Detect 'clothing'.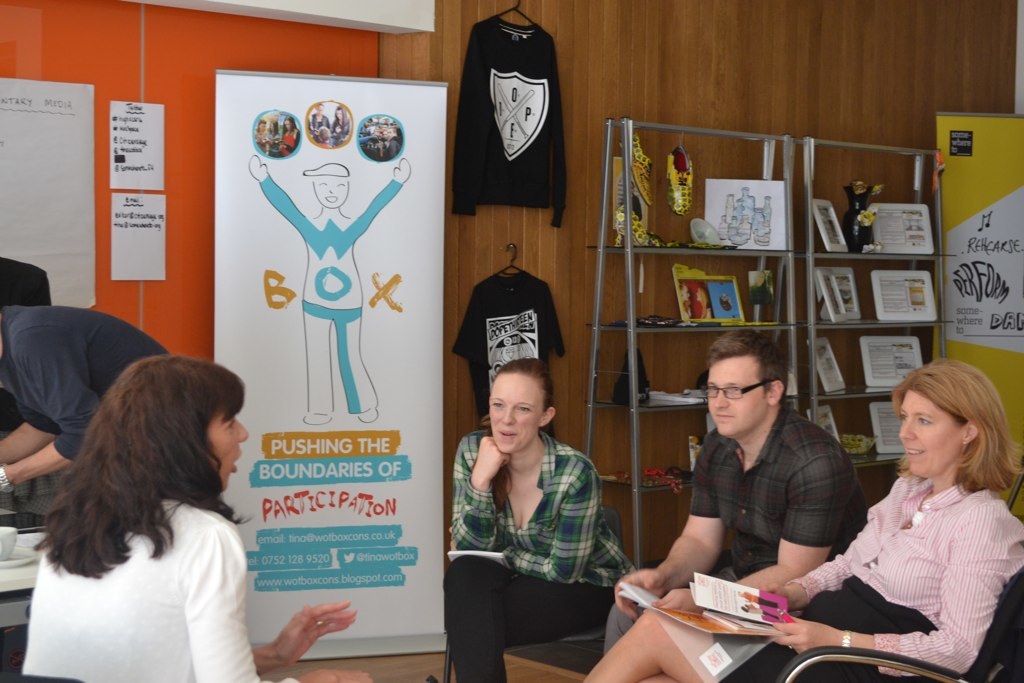
Detected at l=604, t=331, r=847, b=651.
